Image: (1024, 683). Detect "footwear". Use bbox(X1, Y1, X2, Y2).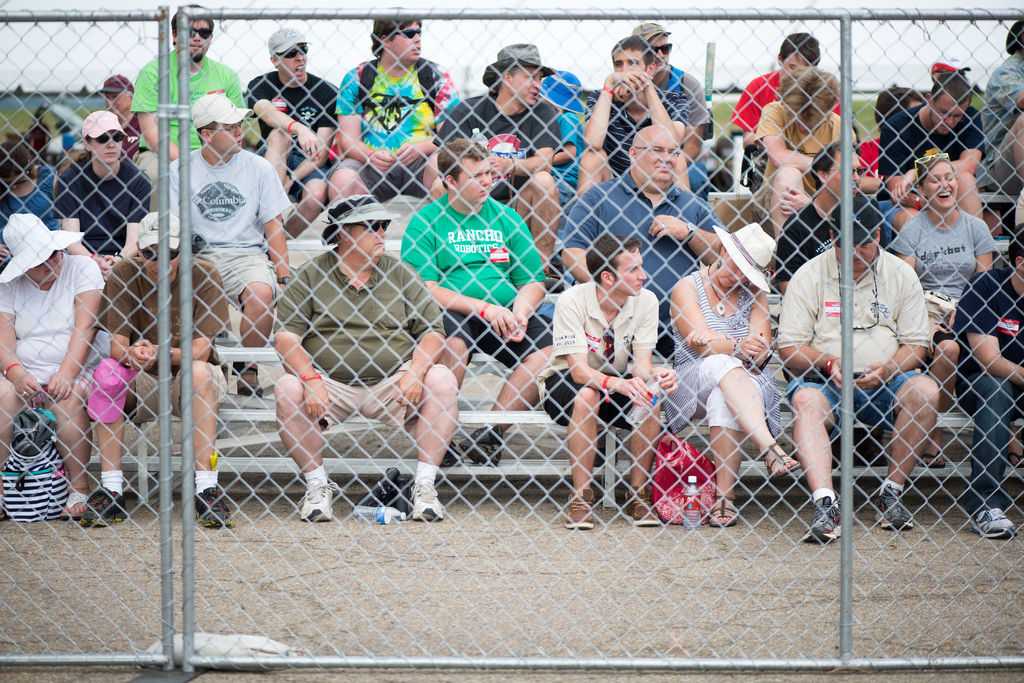
bbox(594, 430, 615, 464).
